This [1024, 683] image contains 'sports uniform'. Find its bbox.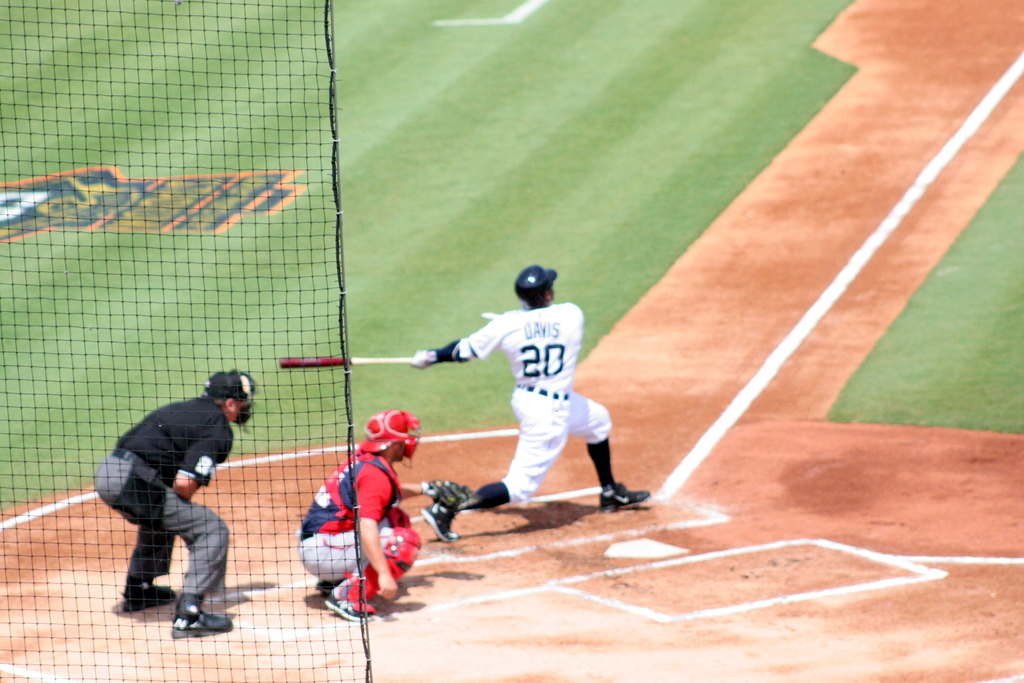
bbox=[89, 385, 232, 616].
